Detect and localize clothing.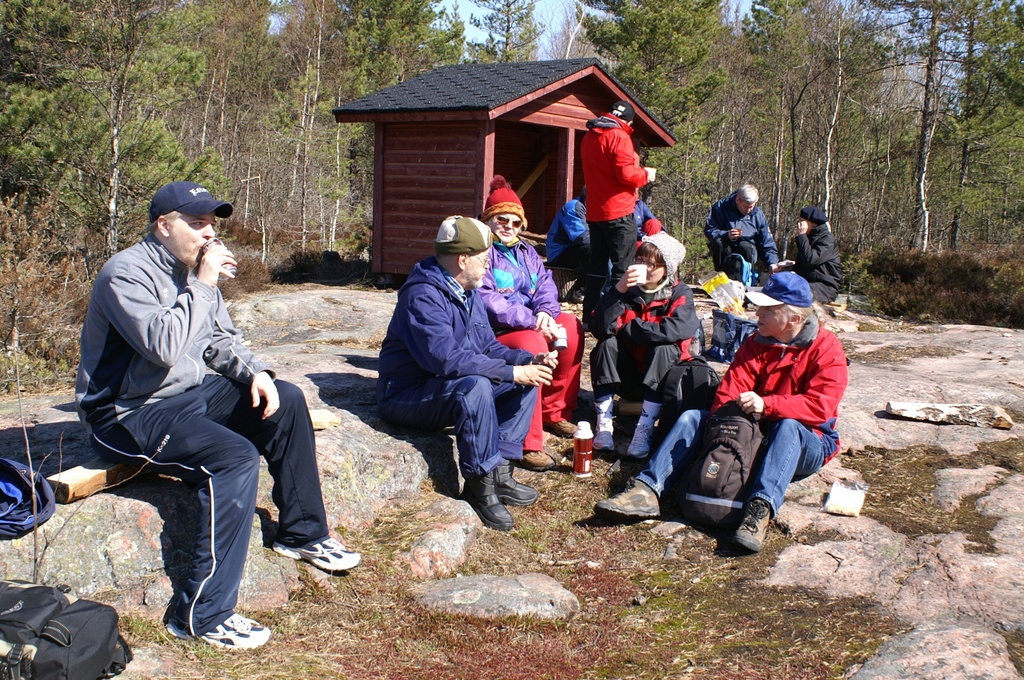
Localized at 76/177/282/602.
